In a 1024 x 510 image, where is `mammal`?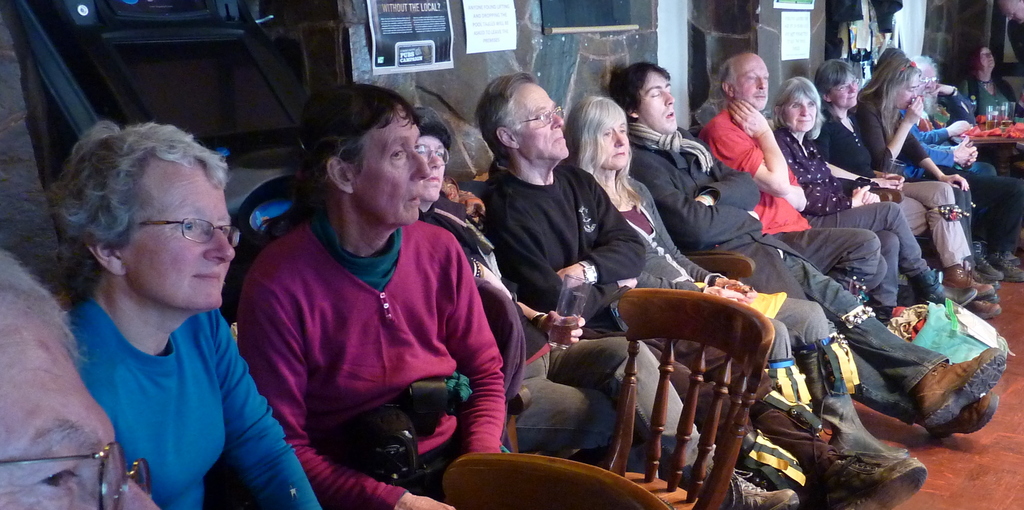
box=[966, 50, 1023, 179].
